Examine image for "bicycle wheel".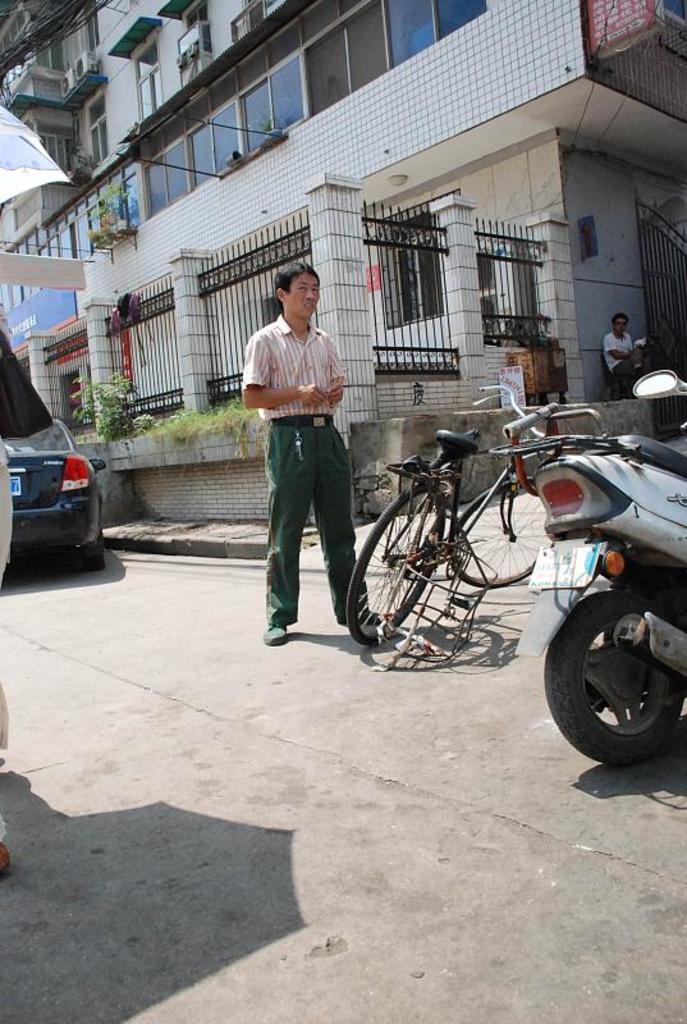
Examination result: BBox(348, 488, 444, 646).
